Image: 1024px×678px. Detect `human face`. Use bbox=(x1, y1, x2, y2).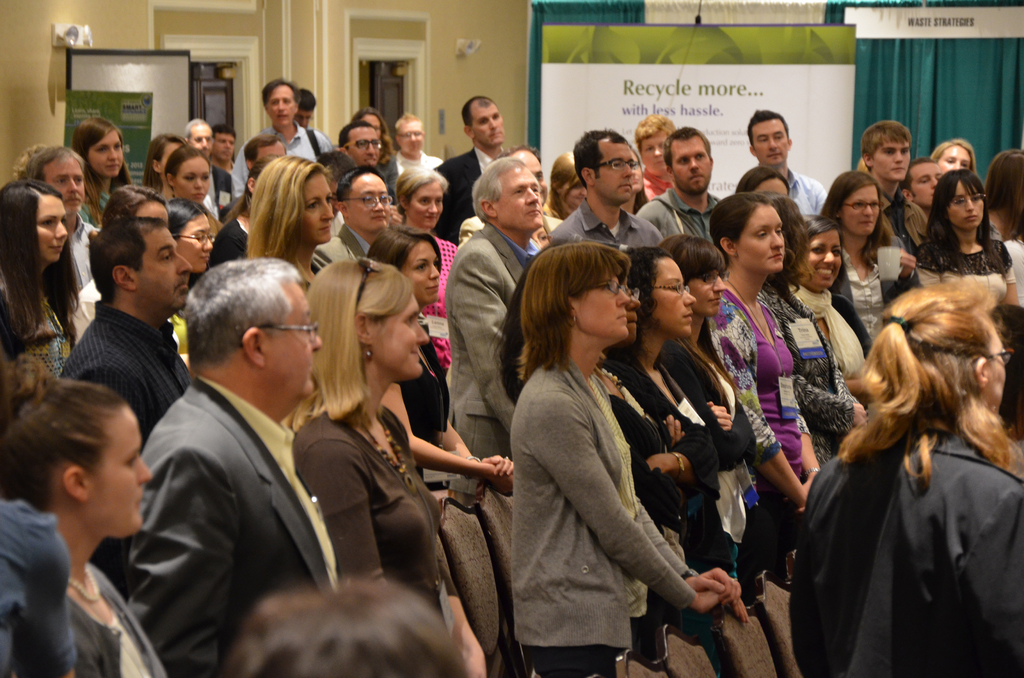
bbox=(260, 280, 322, 403).
